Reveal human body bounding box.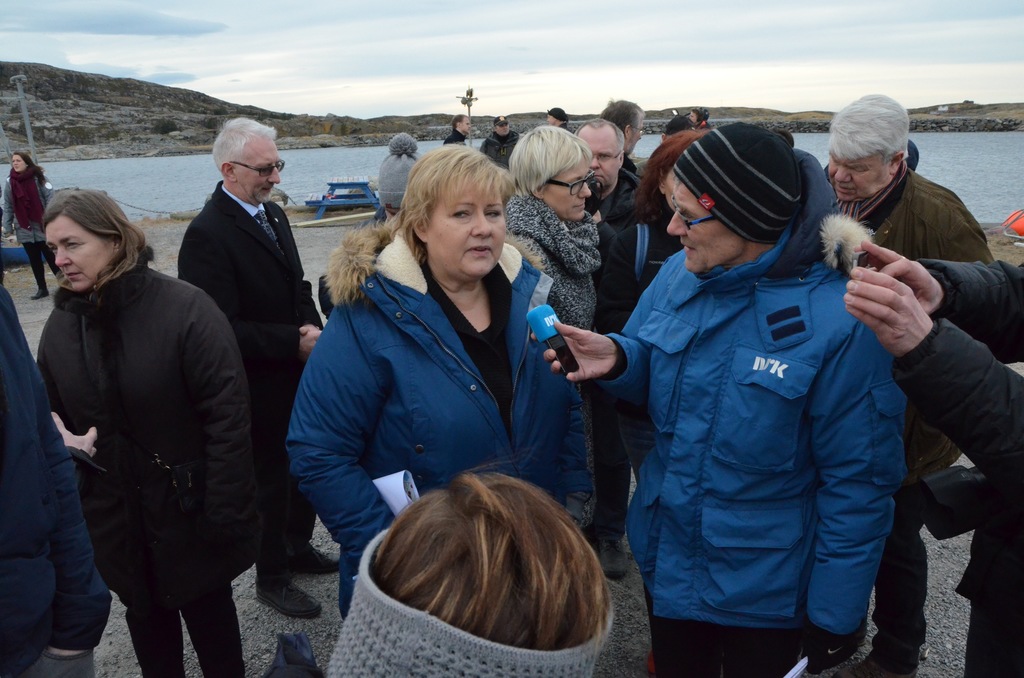
Revealed: x1=378, y1=131, x2=412, y2=213.
